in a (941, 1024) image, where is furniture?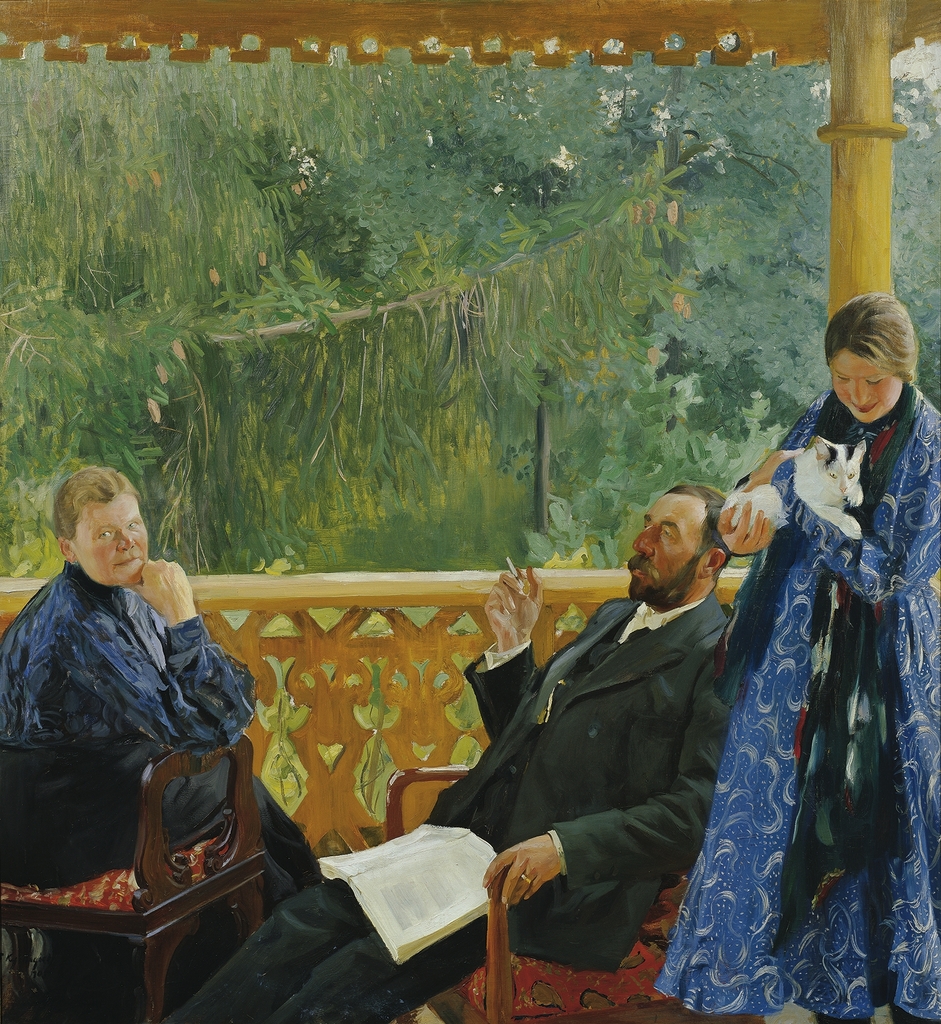
box=[0, 730, 265, 1023].
